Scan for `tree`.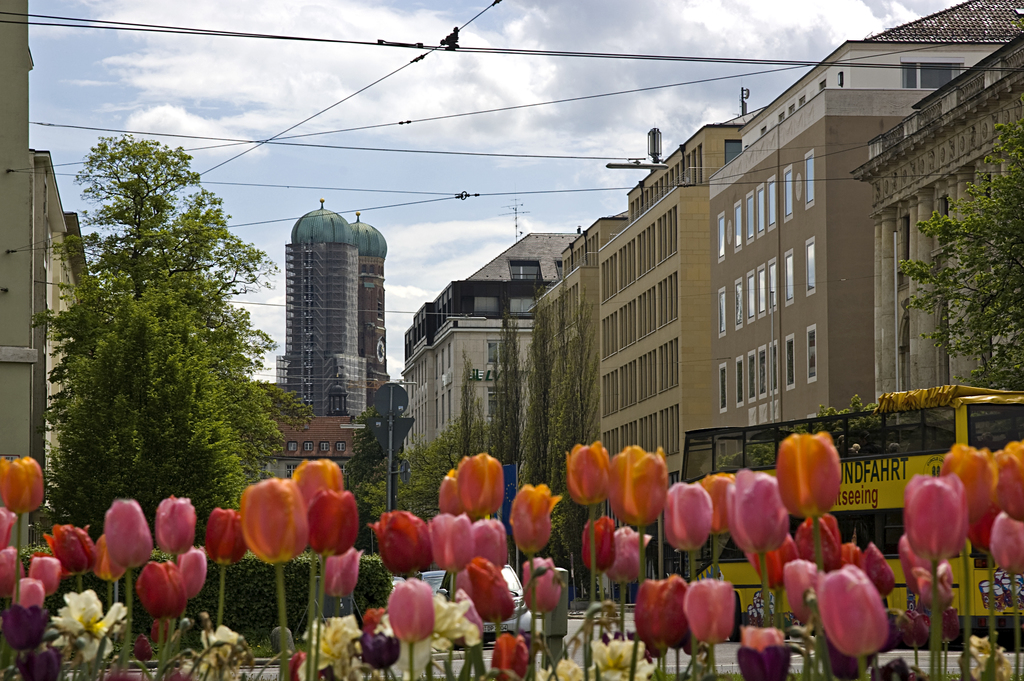
Scan result: box=[892, 117, 1023, 391].
